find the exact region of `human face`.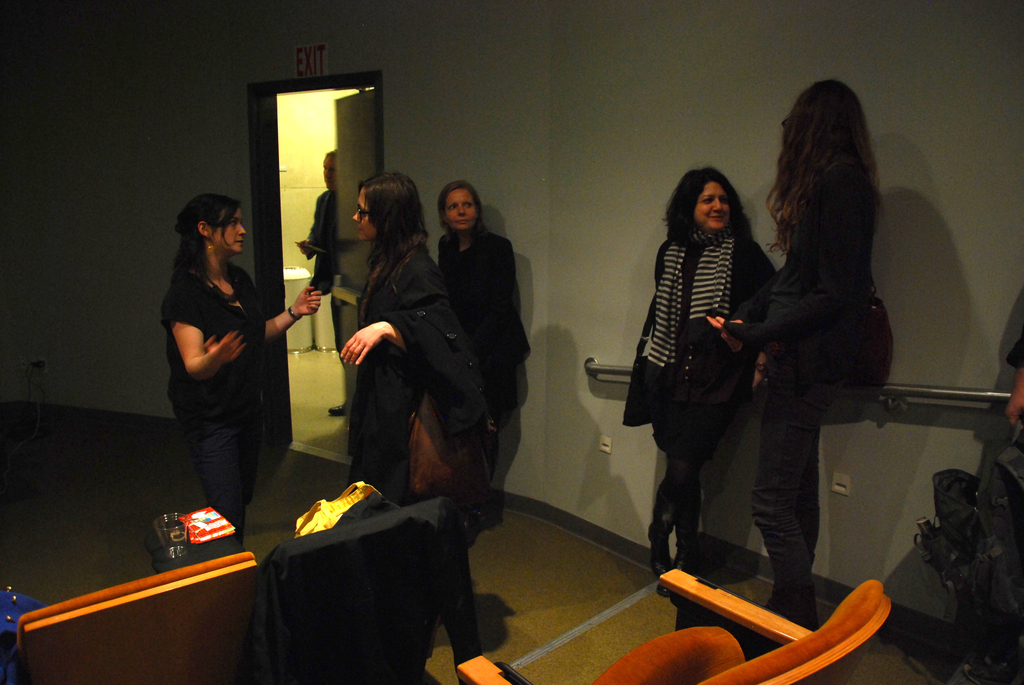
Exact region: 695,182,730,234.
